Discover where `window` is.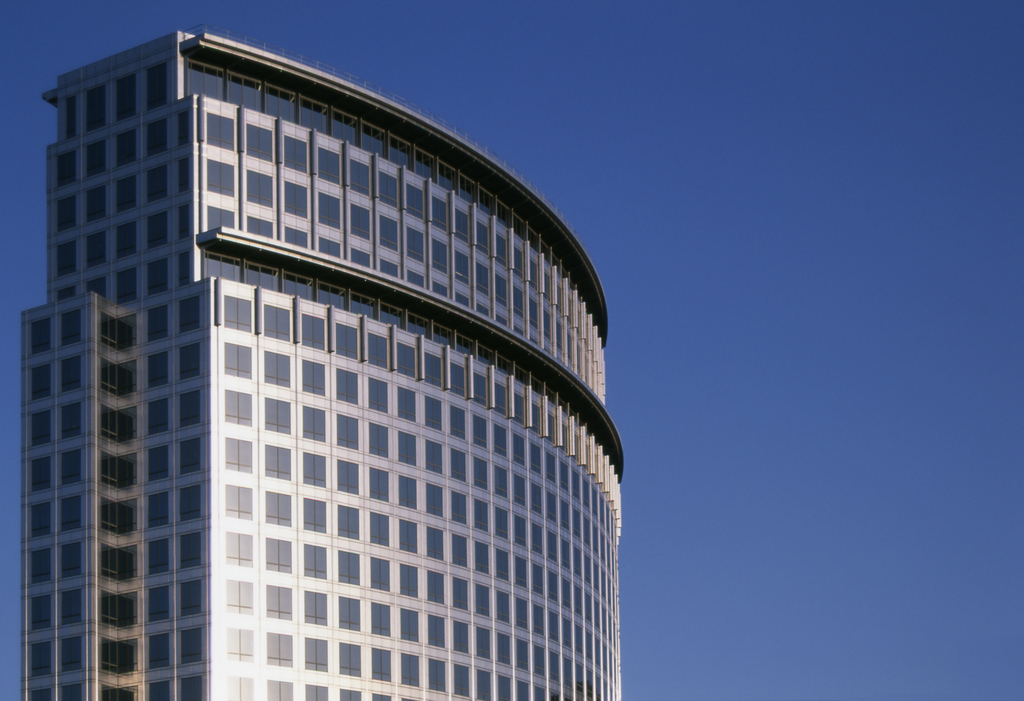
Discovered at region(514, 288, 527, 318).
